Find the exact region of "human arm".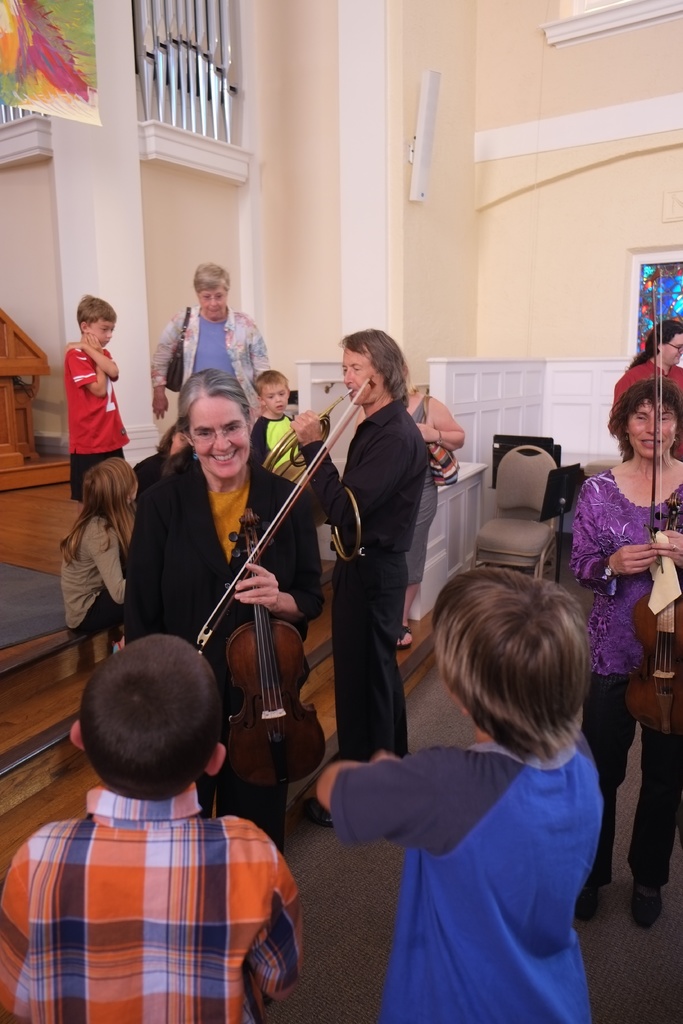
Exact region: (308, 751, 469, 842).
